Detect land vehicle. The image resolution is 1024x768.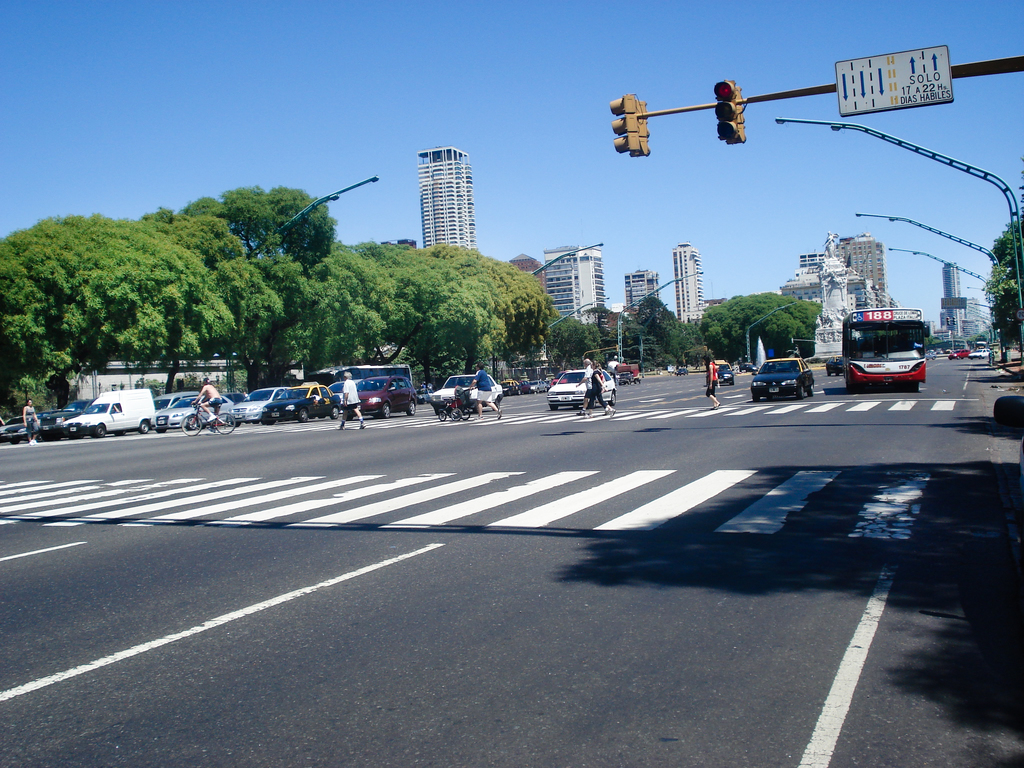
crop(305, 363, 414, 392).
